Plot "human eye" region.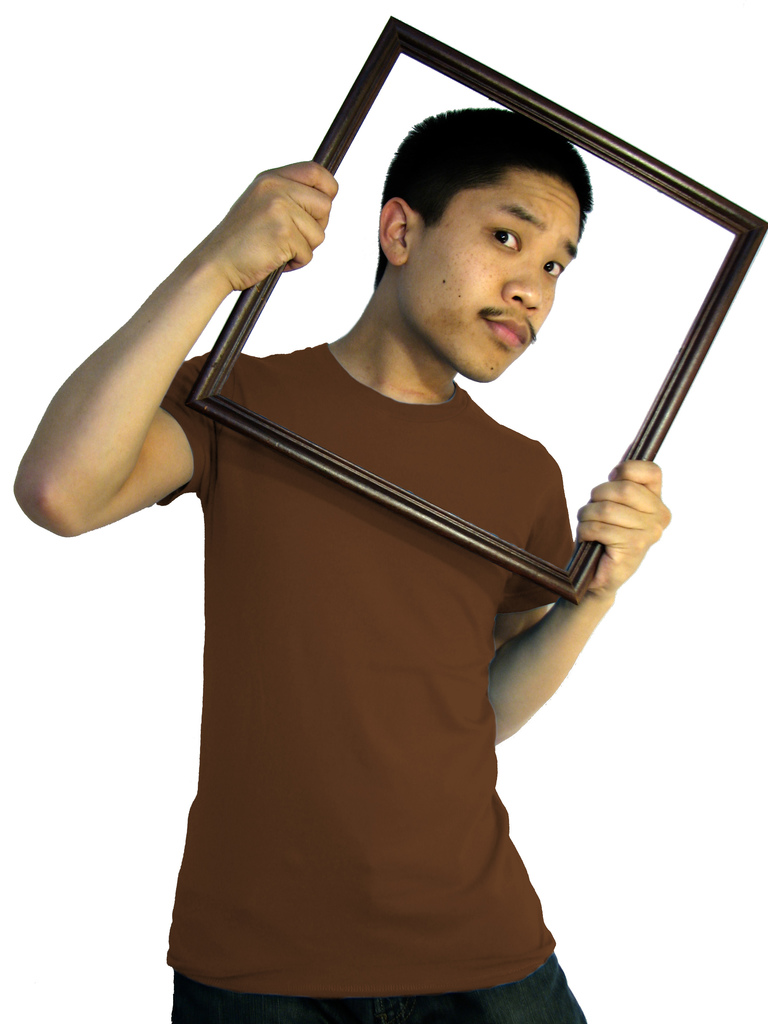
Plotted at locate(542, 250, 567, 281).
